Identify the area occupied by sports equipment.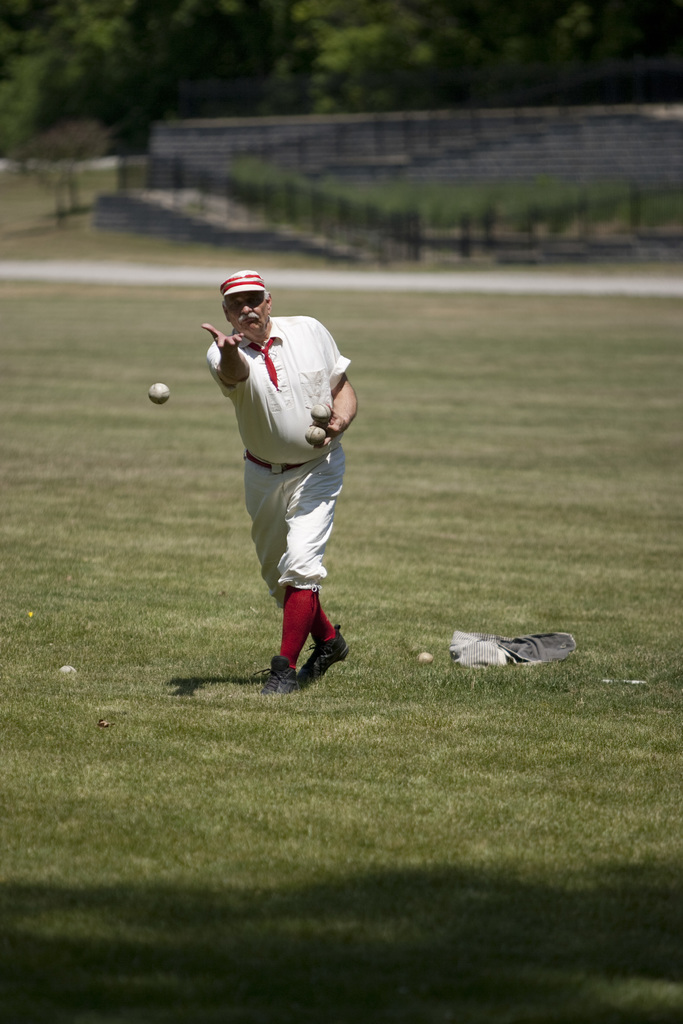
Area: <region>253, 657, 297, 695</region>.
